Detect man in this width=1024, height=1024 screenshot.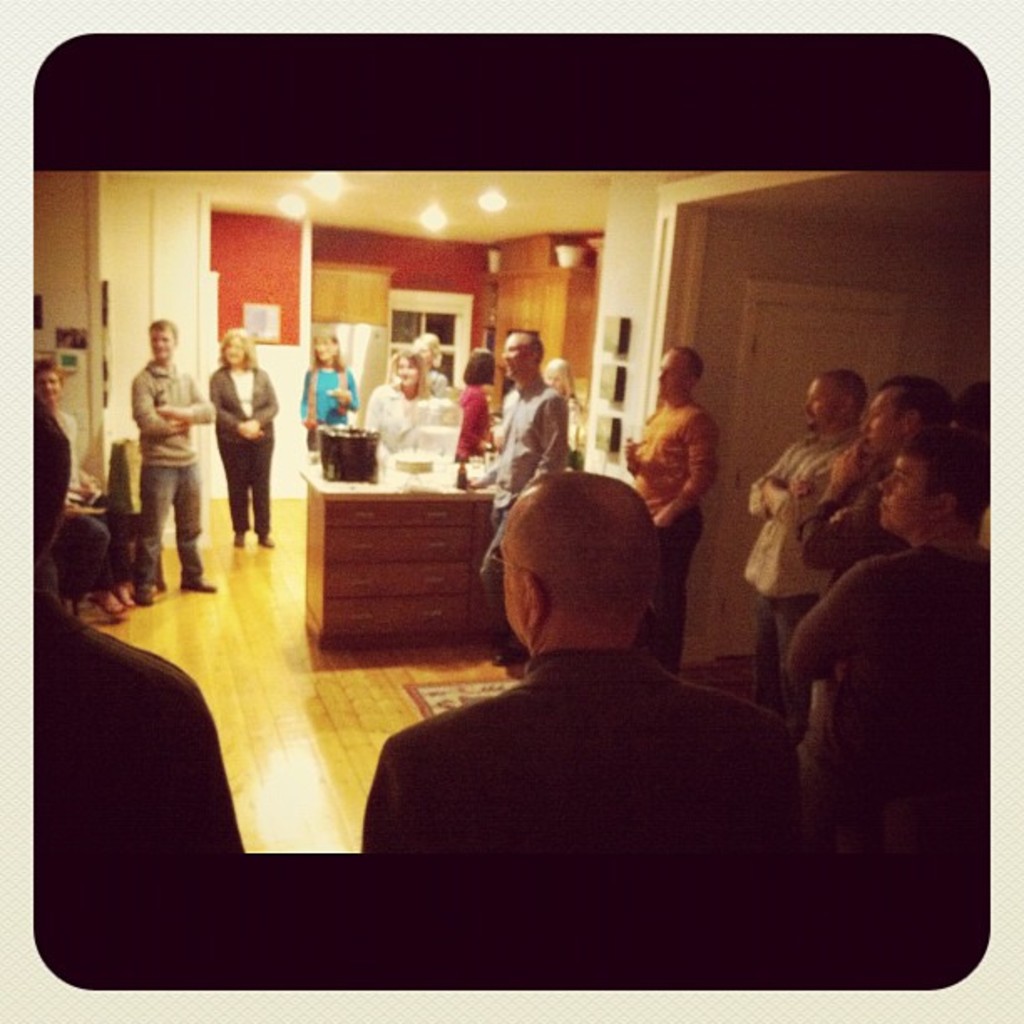
Detection: (left=788, top=425, right=989, bottom=858).
